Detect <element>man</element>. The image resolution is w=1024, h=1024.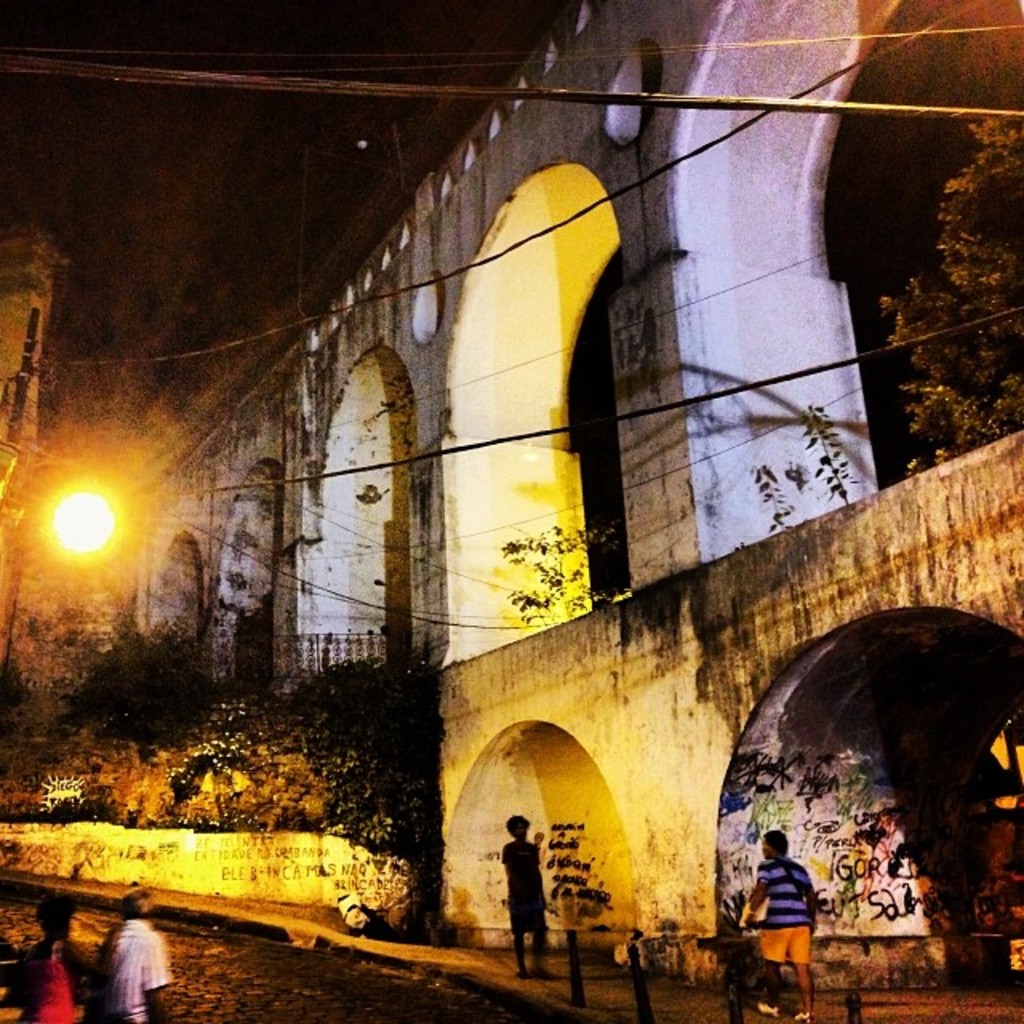
93/891/174/1021.
